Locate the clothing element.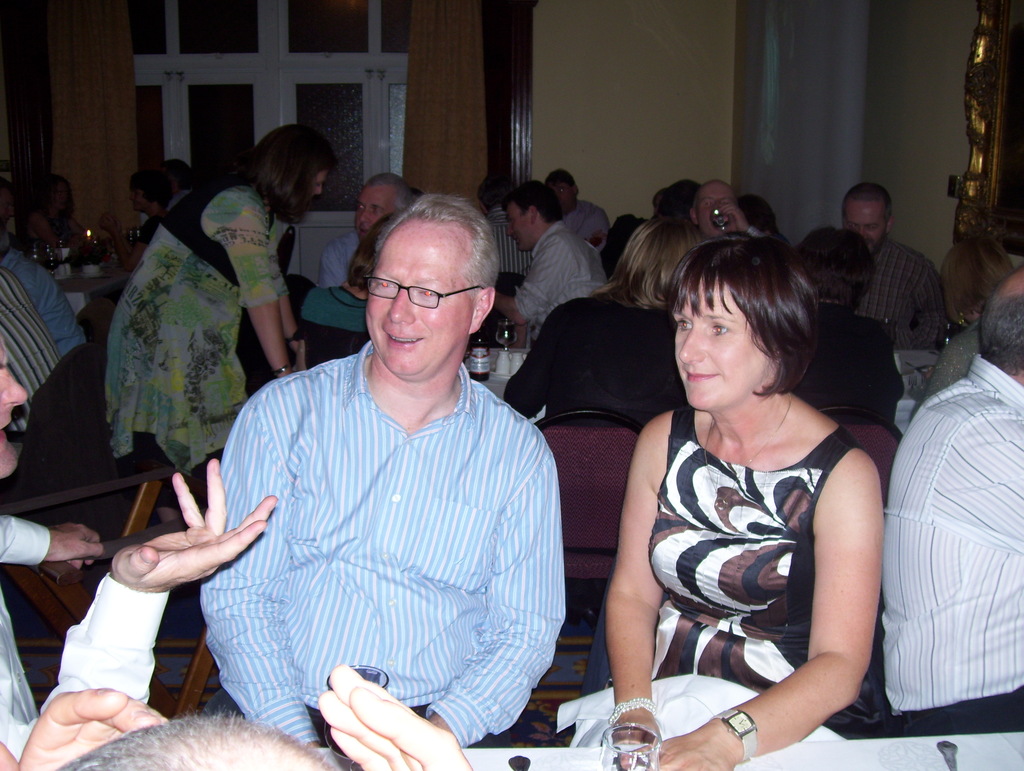
Element bbox: 510 214 609 335.
